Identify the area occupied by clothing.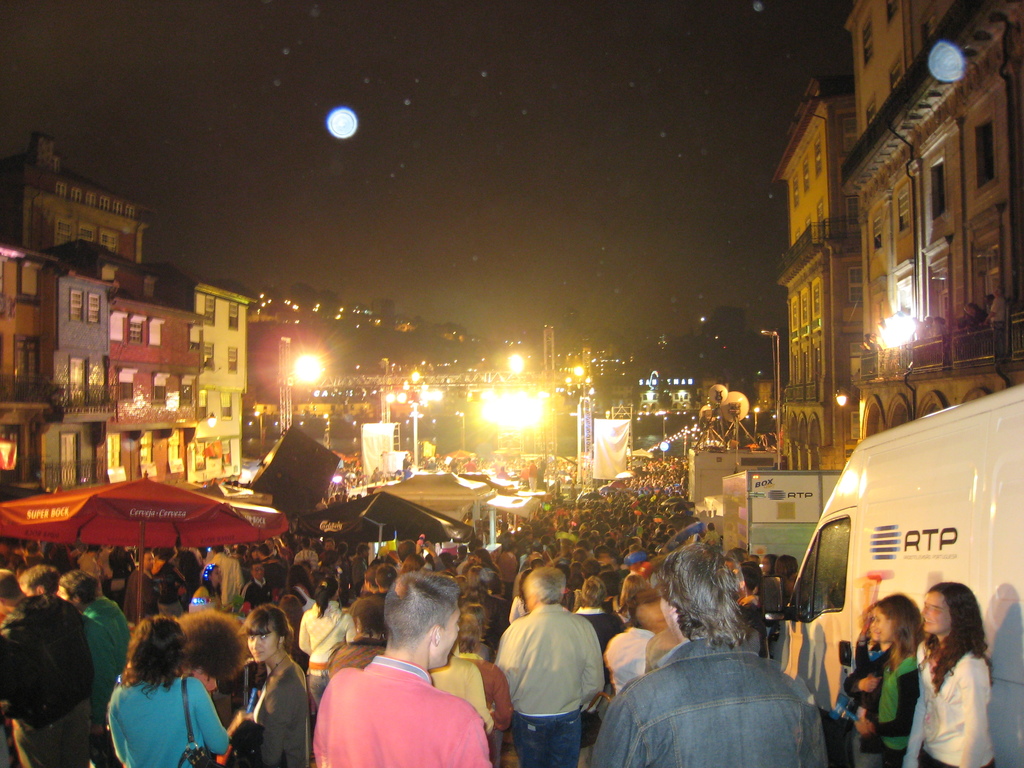
Area: (left=868, top=651, right=919, bottom=767).
